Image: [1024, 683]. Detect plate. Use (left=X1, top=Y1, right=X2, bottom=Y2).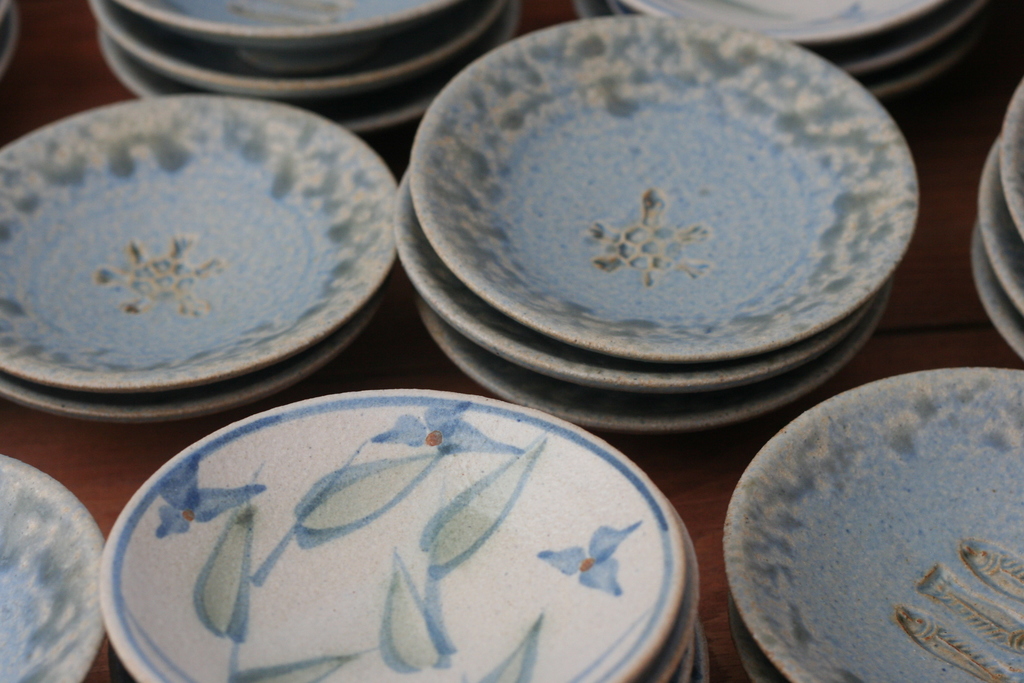
(left=723, top=366, right=1023, bottom=682).
